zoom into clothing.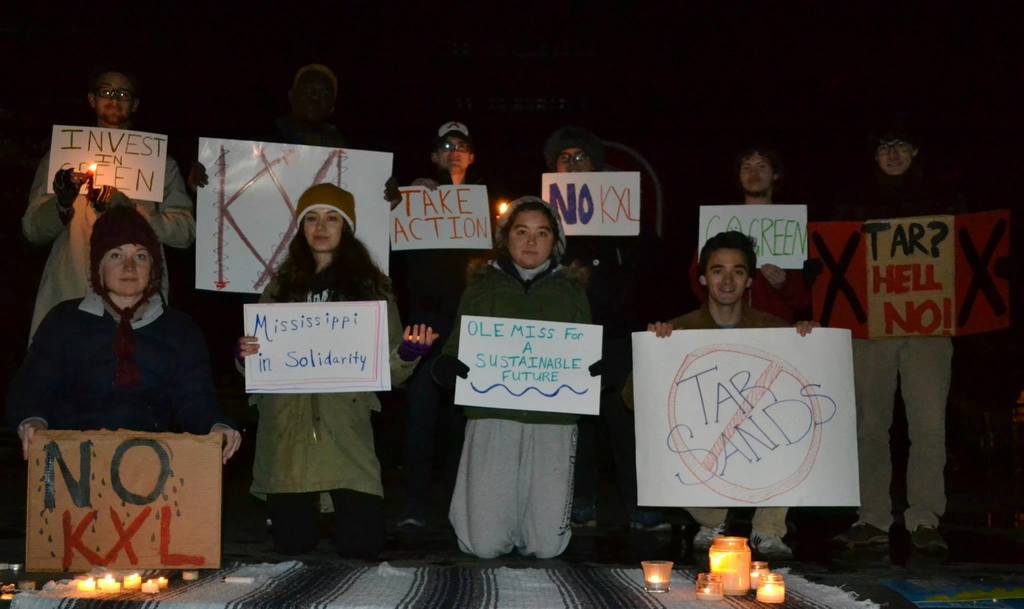
Zoom target: (left=24, top=154, right=189, bottom=353).
